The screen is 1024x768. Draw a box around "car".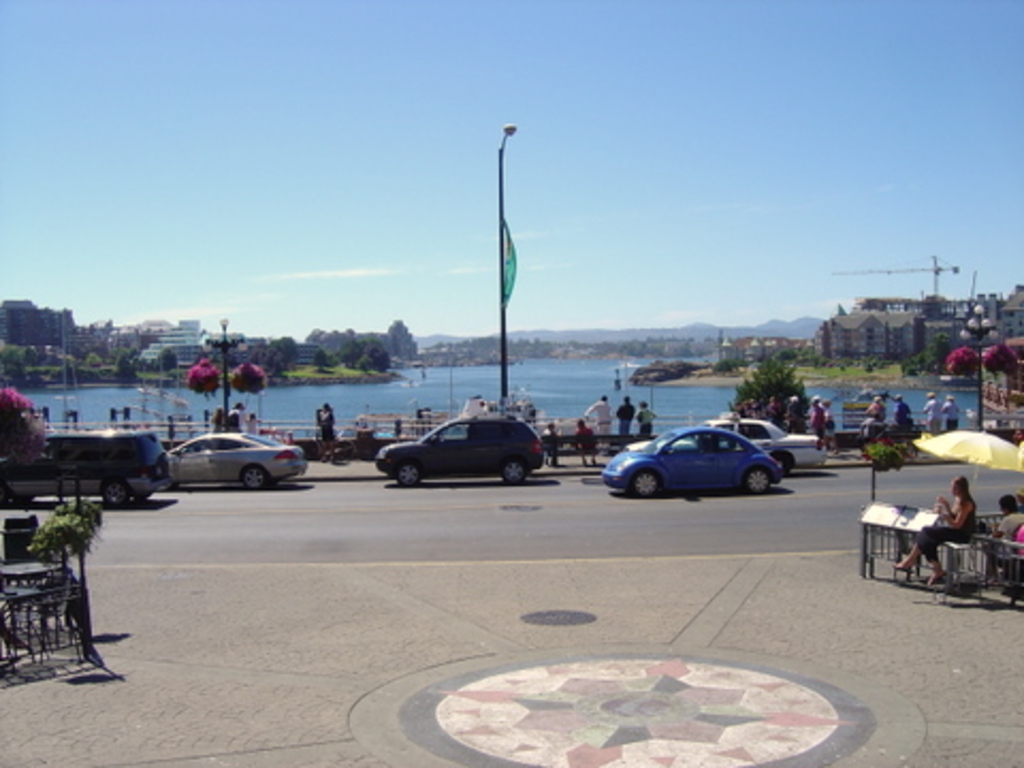
Rect(602, 422, 785, 503).
